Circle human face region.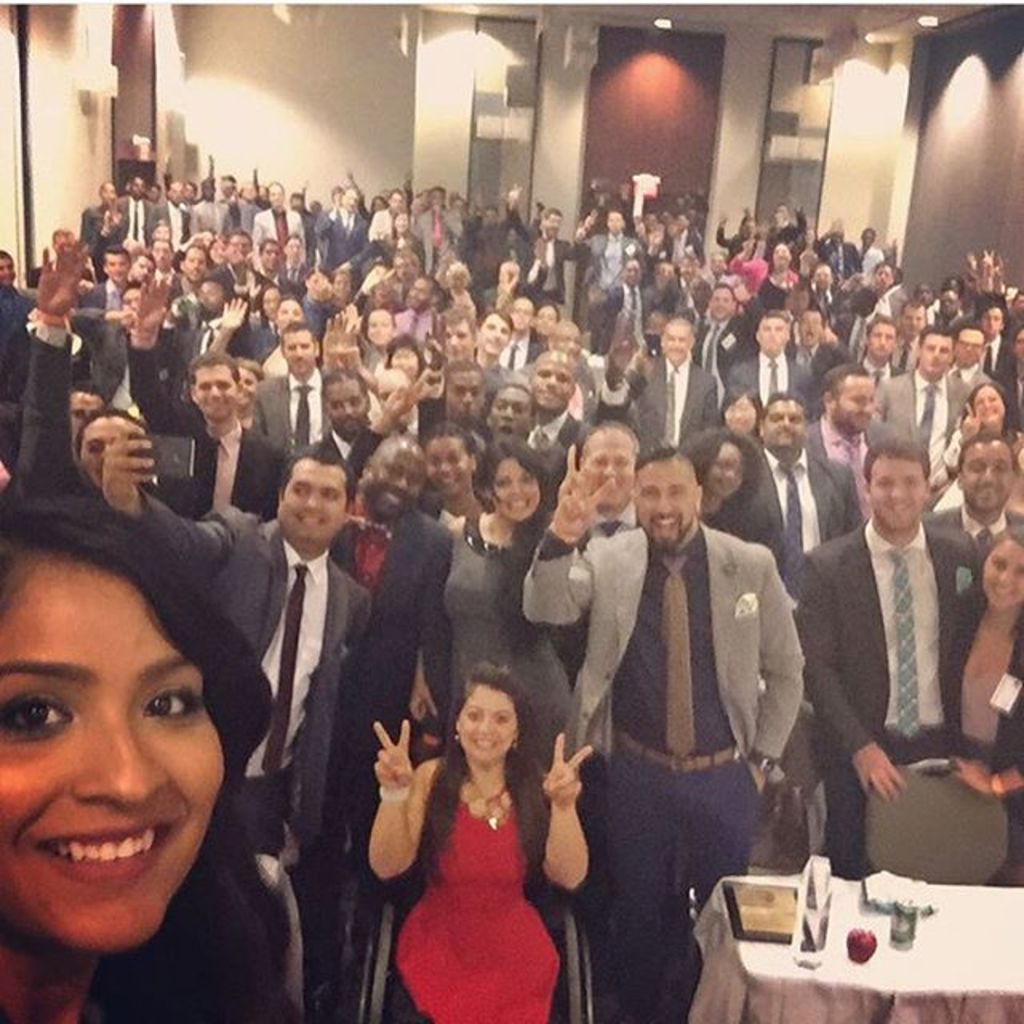
Region: {"x1": 493, "y1": 394, "x2": 526, "y2": 430}.
